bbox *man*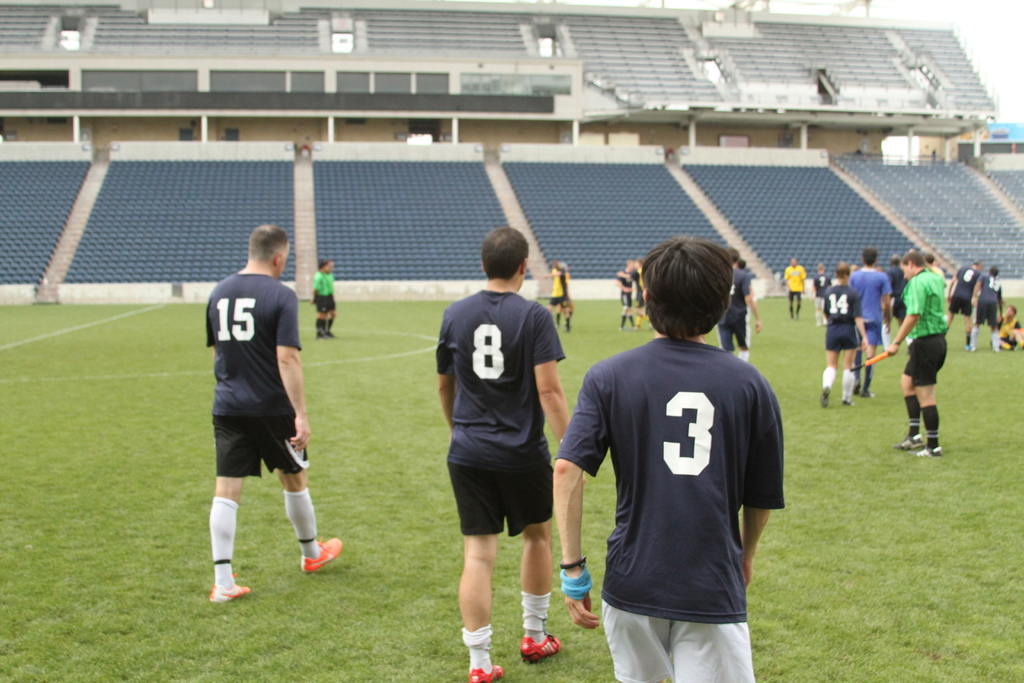
x1=619 y1=251 x2=635 y2=317
